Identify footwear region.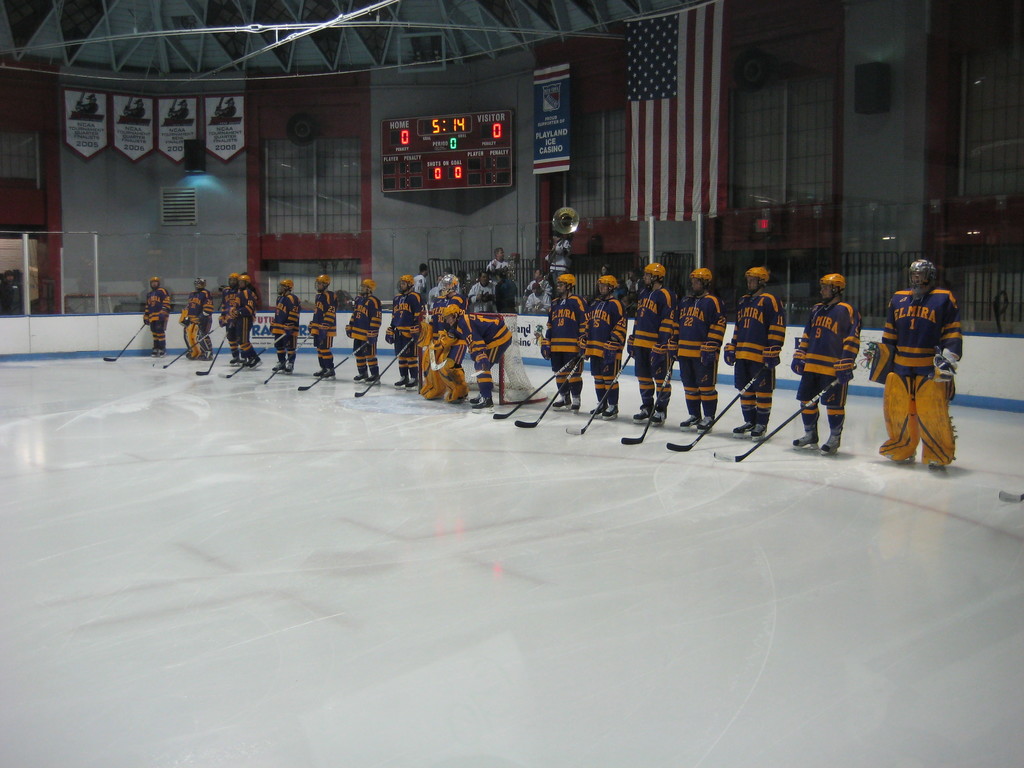
Region: <region>600, 403, 620, 415</region>.
